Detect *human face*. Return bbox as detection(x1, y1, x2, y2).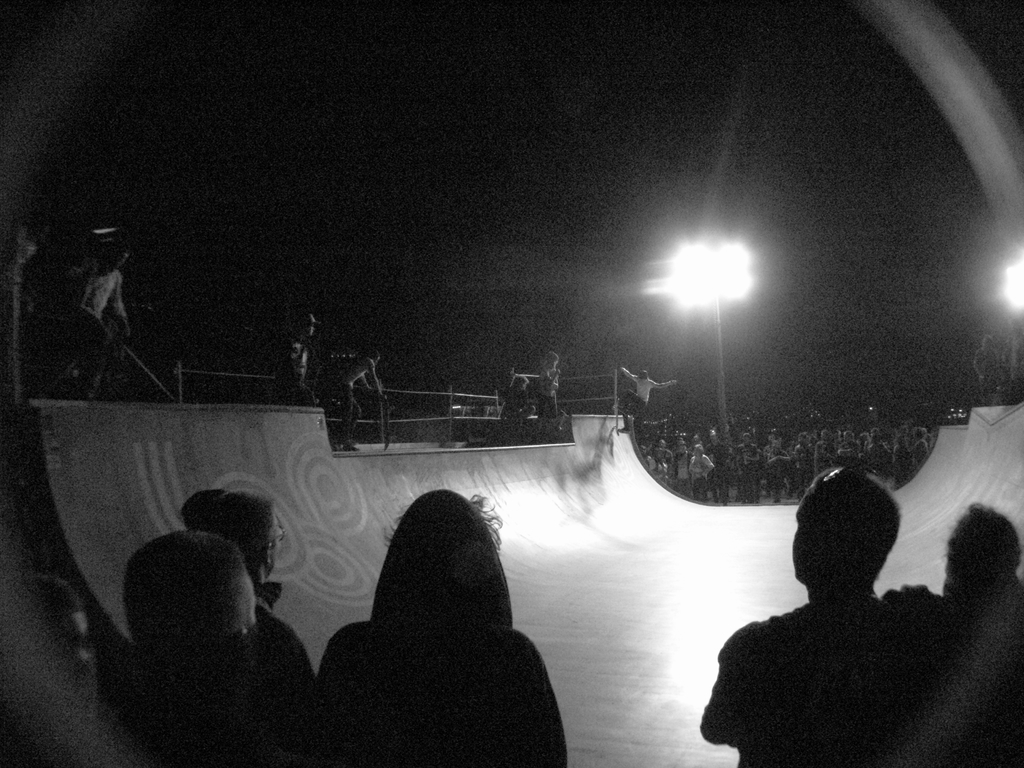
detection(792, 484, 815, 577).
